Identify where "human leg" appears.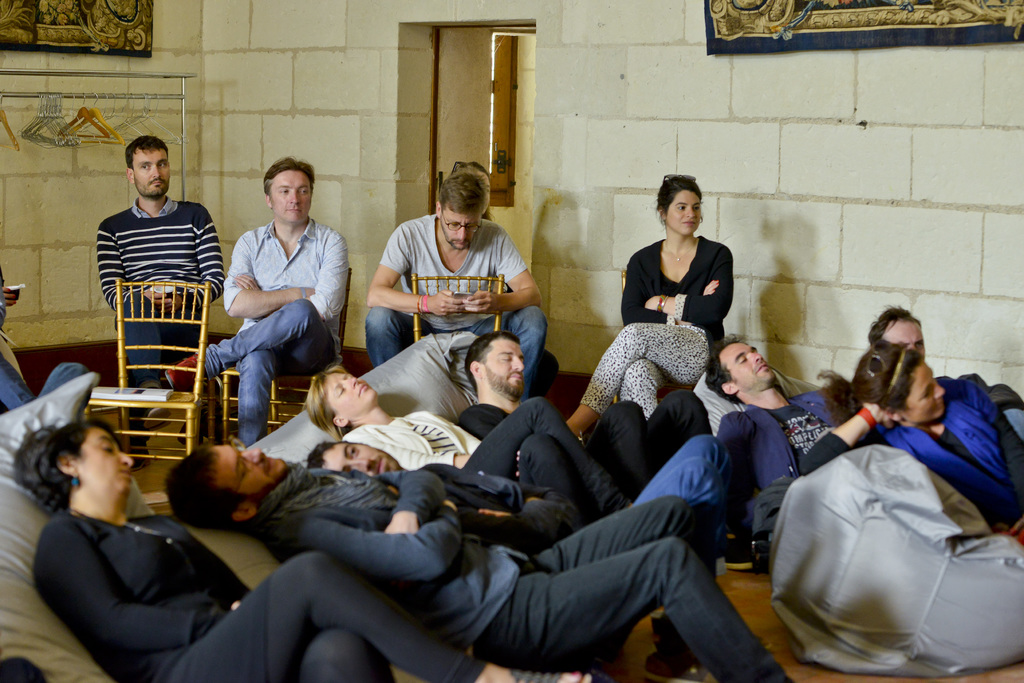
Appears at x1=365 y1=307 x2=405 y2=360.
